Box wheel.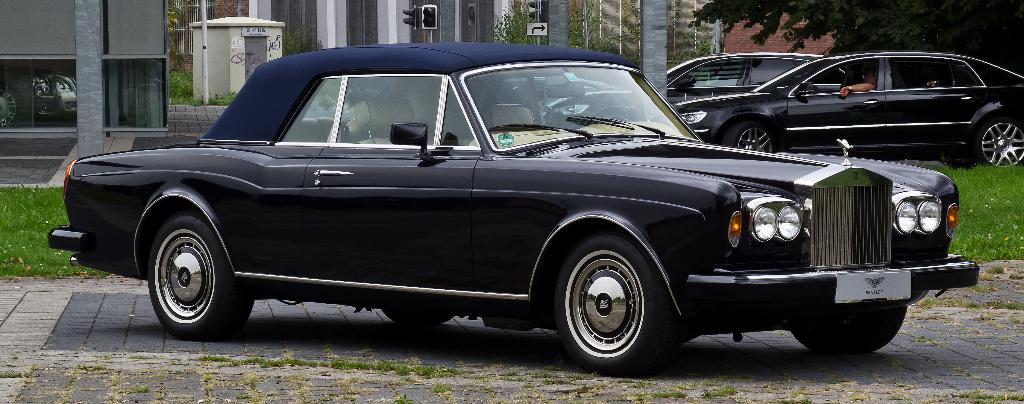
box=[720, 123, 775, 154].
